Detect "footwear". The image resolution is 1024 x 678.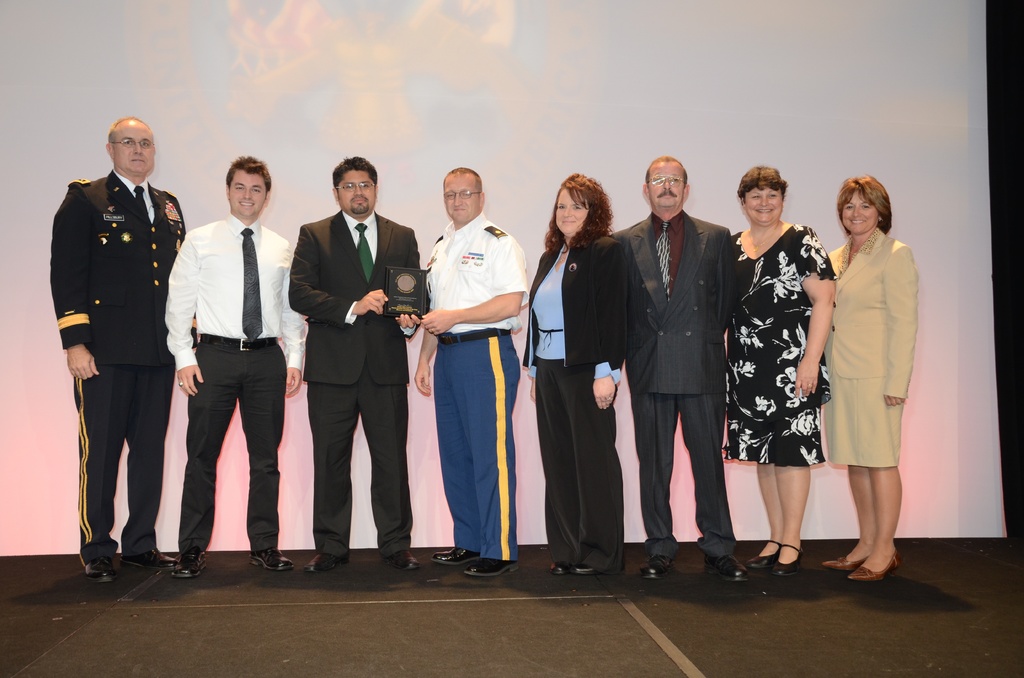
85:560:115:583.
